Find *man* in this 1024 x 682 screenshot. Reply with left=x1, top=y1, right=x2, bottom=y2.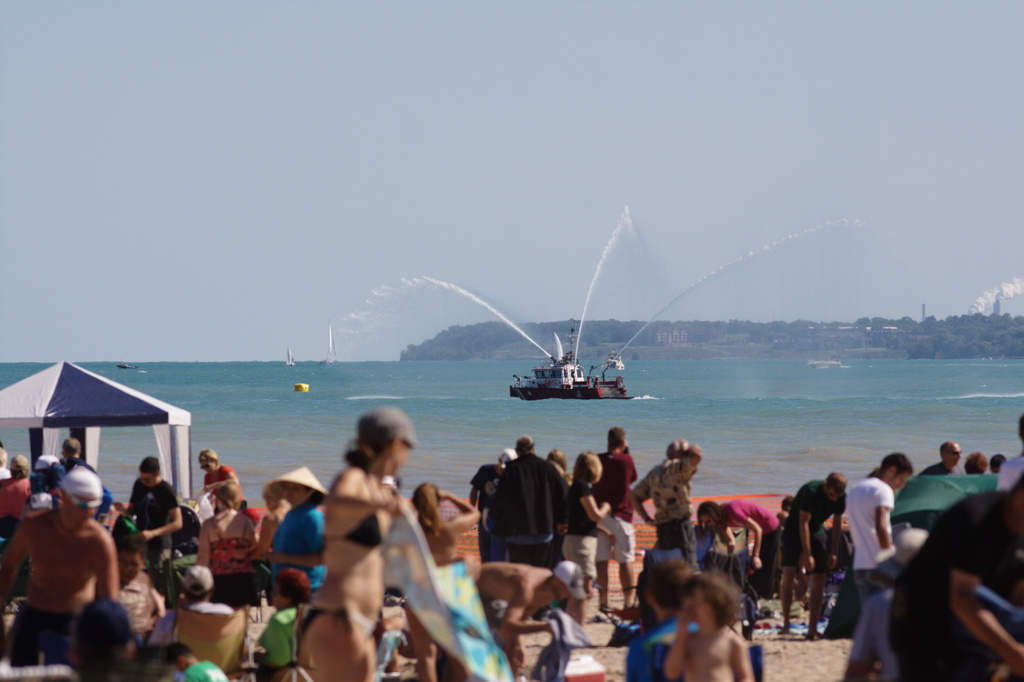
left=846, top=448, right=917, bottom=612.
